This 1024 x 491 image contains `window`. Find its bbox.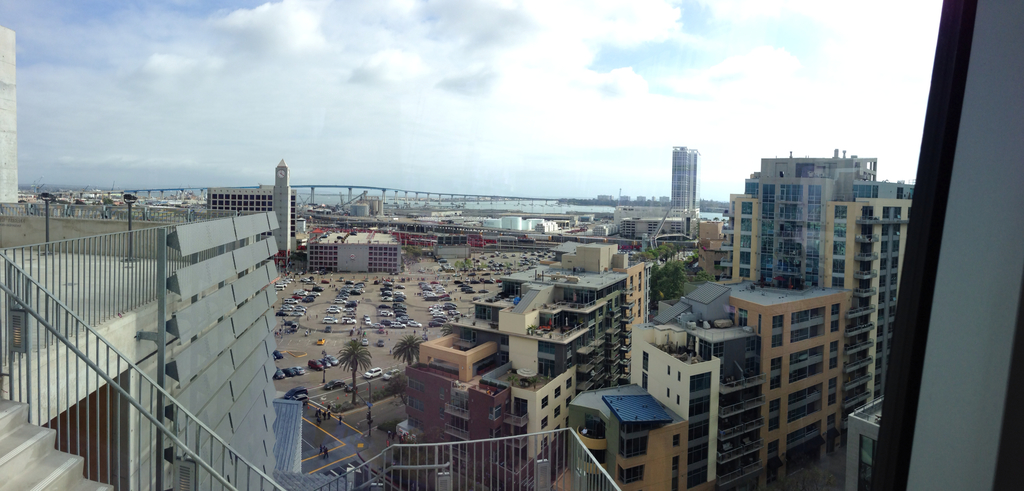
Rect(893, 222, 901, 237).
